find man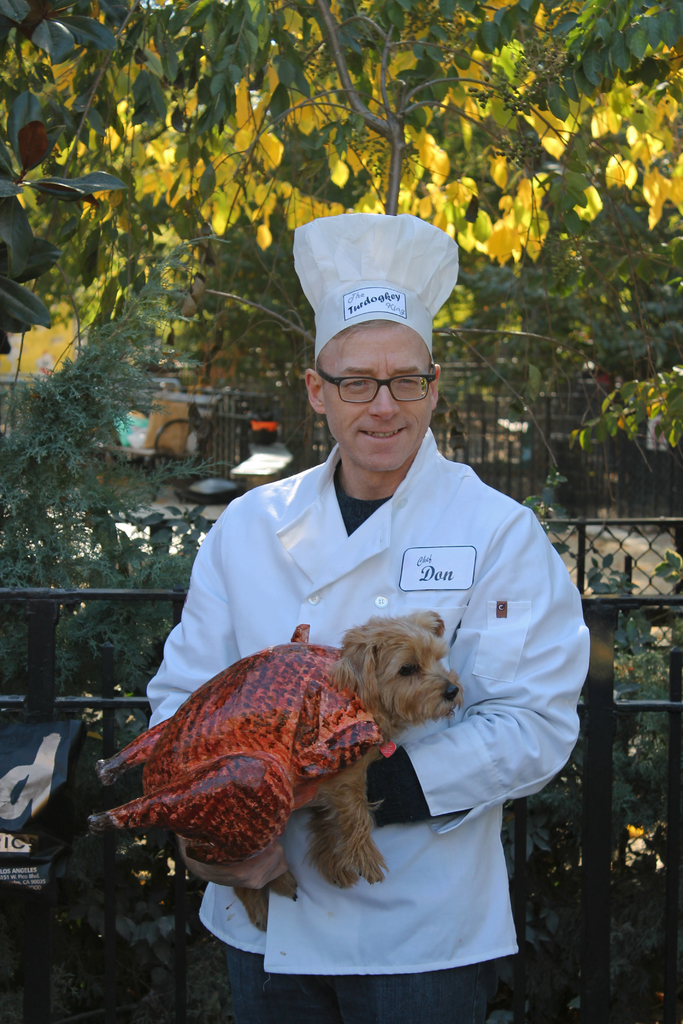
left=141, top=214, right=593, bottom=1023
